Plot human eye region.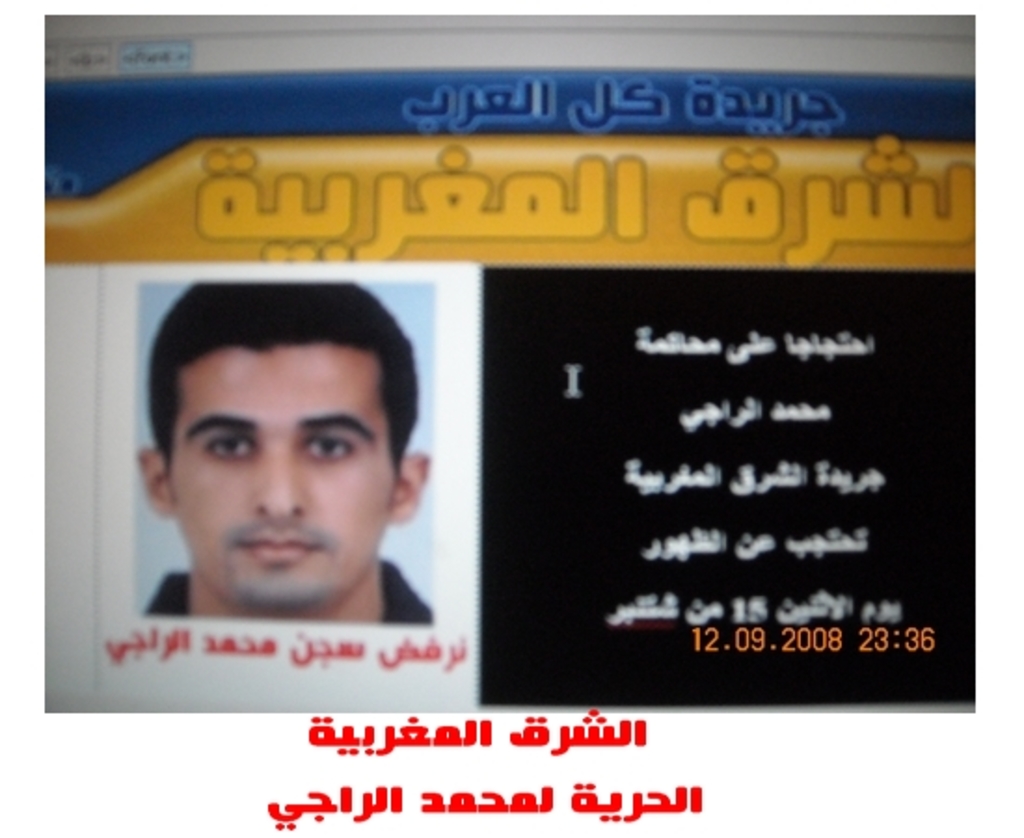
Plotted at x1=199, y1=434, x2=257, y2=466.
